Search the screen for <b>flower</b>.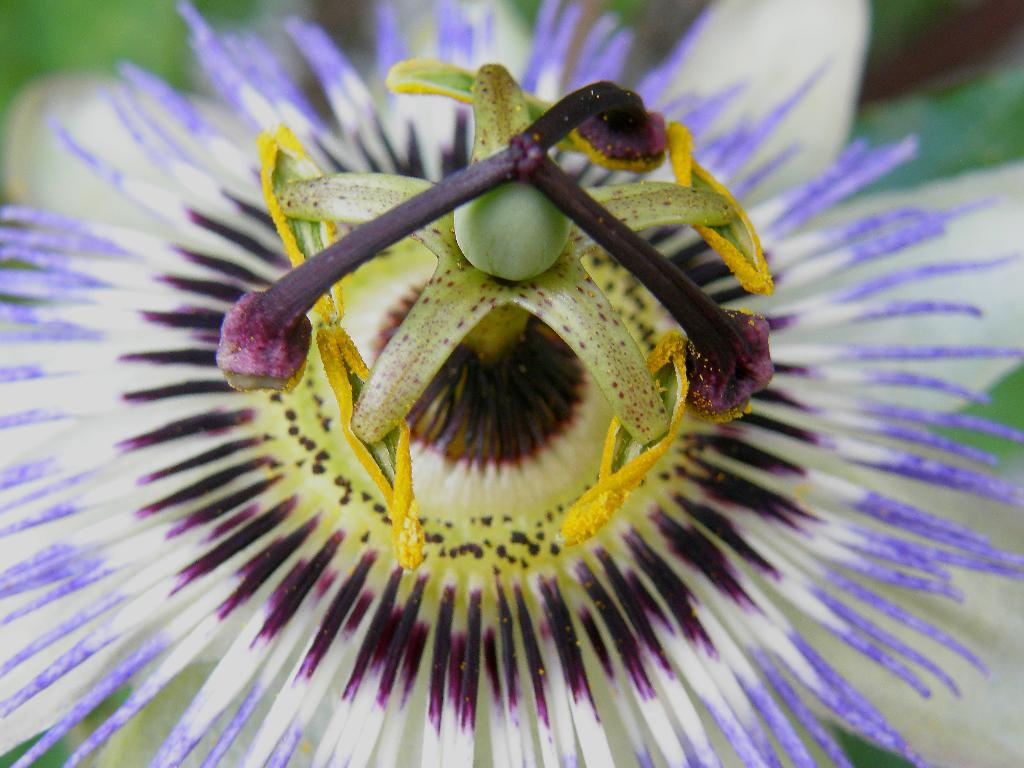
Found at [x1=0, y1=0, x2=1023, y2=767].
